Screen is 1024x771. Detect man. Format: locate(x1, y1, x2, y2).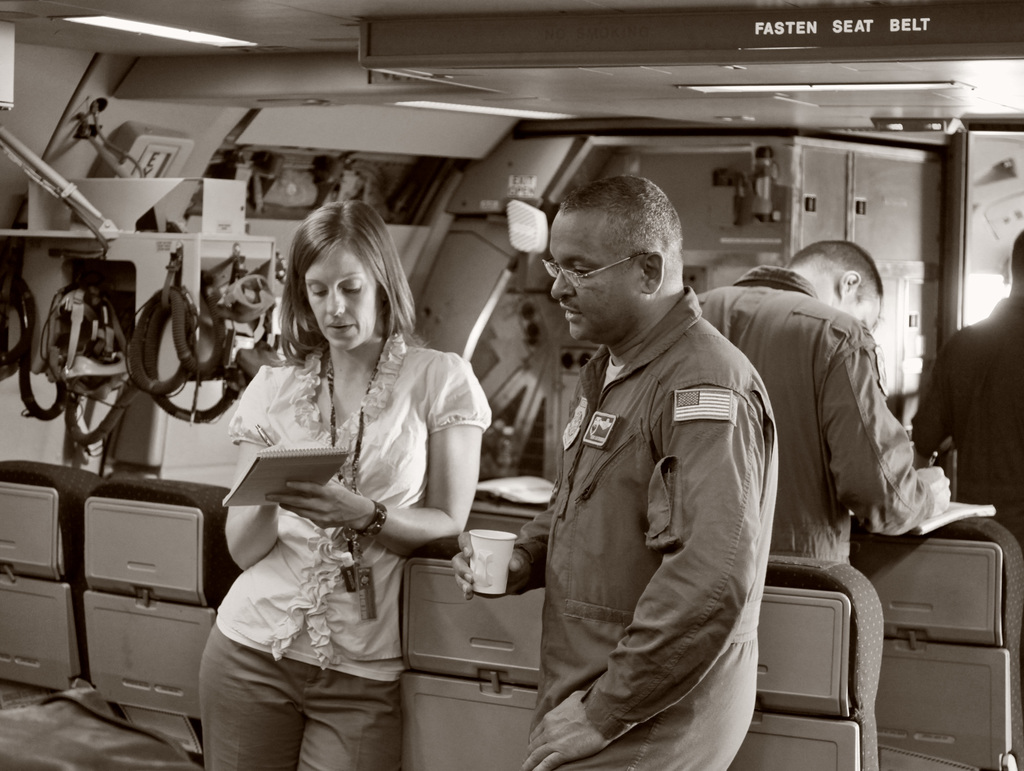
locate(910, 213, 1023, 545).
